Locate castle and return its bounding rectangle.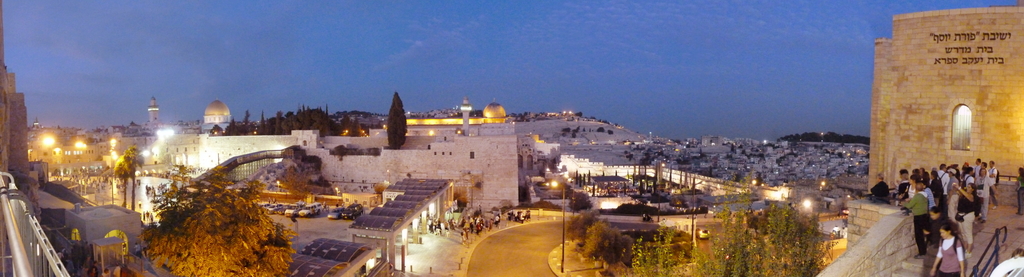
<box>118,121,519,208</box>.
